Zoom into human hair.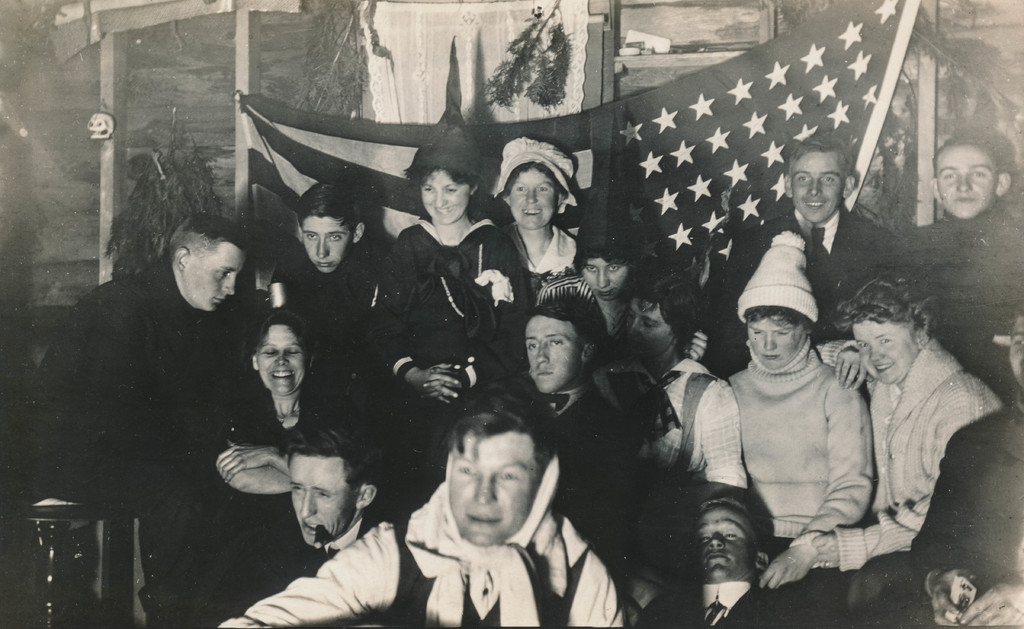
Zoom target: bbox(932, 133, 1007, 192).
